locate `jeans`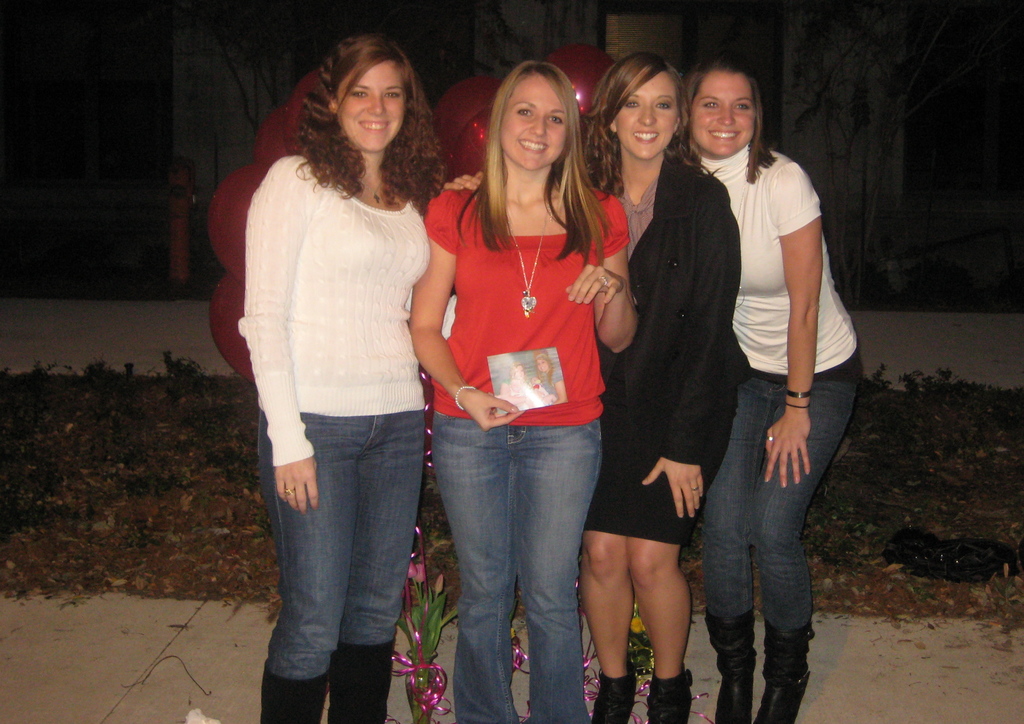
rect(241, 386, 426, 721)
